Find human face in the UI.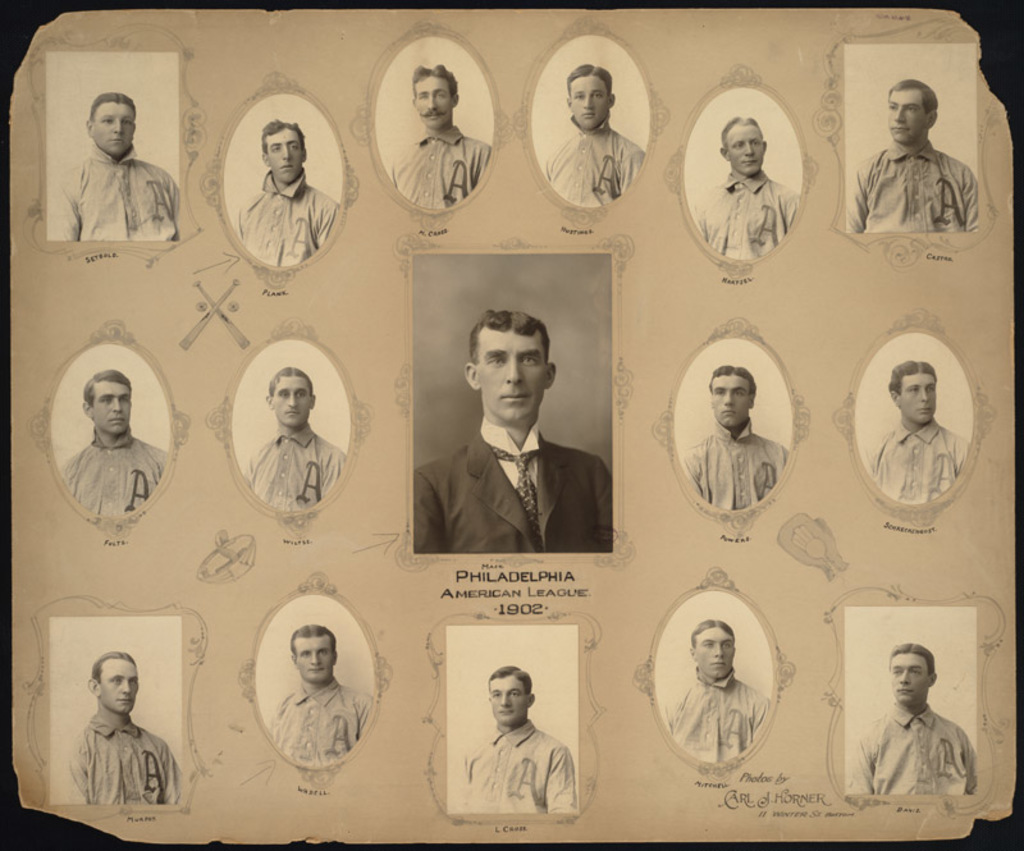
UI element at 96 106 131 156.
